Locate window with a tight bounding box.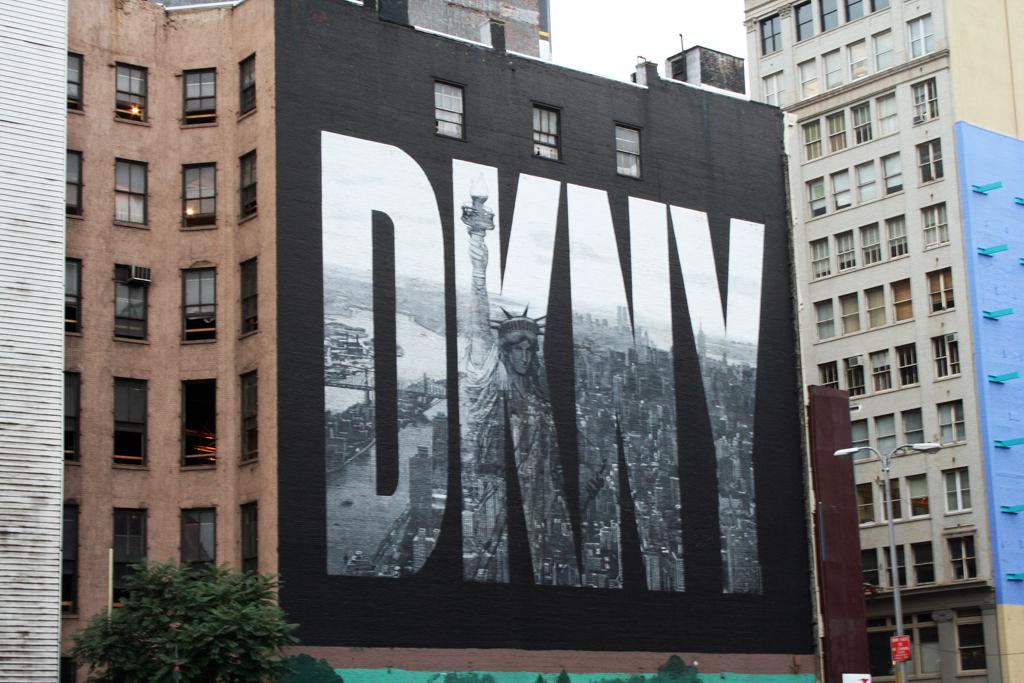
rect(936, 405, 966, 445).
